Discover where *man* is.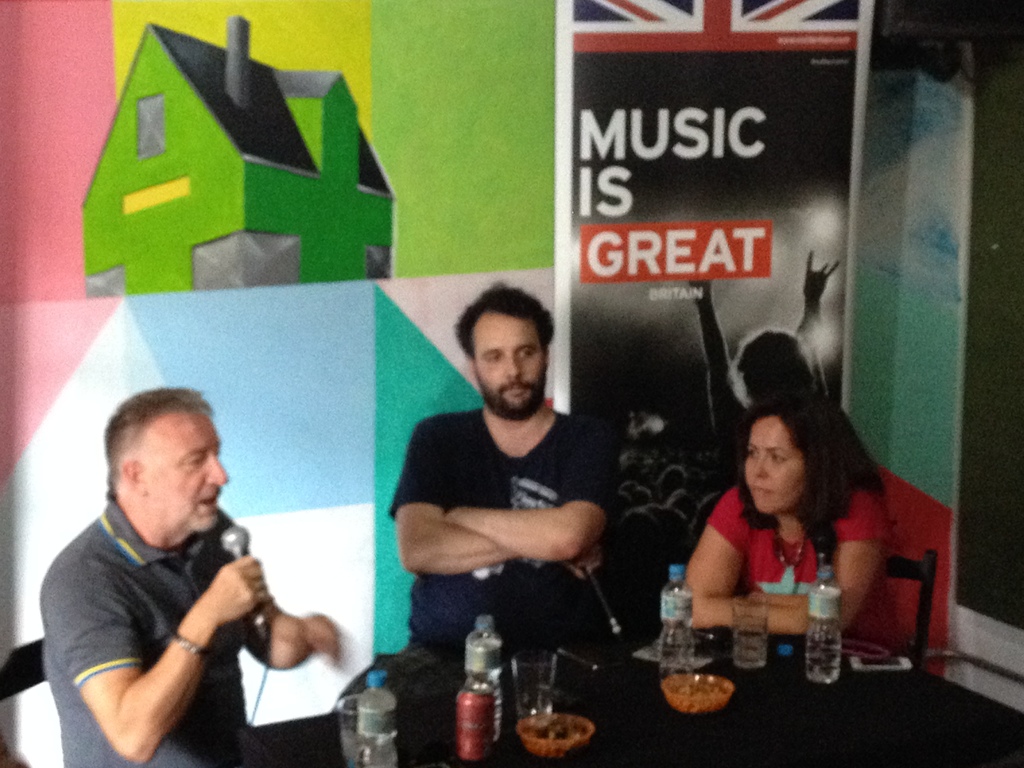
Discovered at (x1=324, y1=276, x2=611, y2=714).
